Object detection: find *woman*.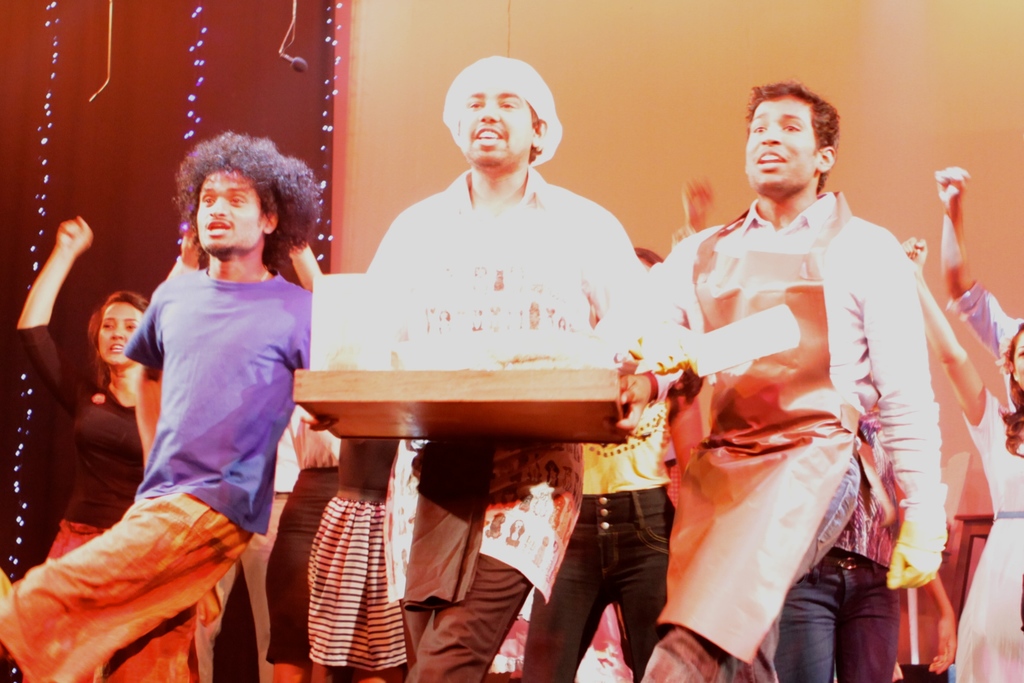
[892, 236, 1023, 682].
